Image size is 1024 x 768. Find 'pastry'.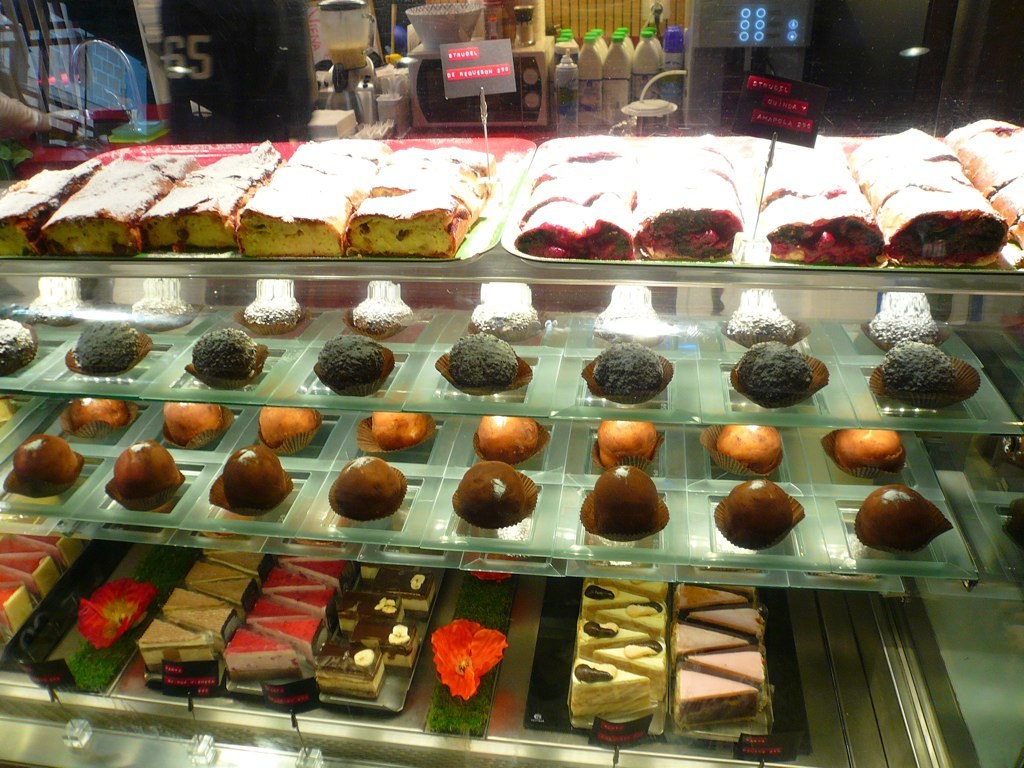
<box>204,551,266,583</box>.
